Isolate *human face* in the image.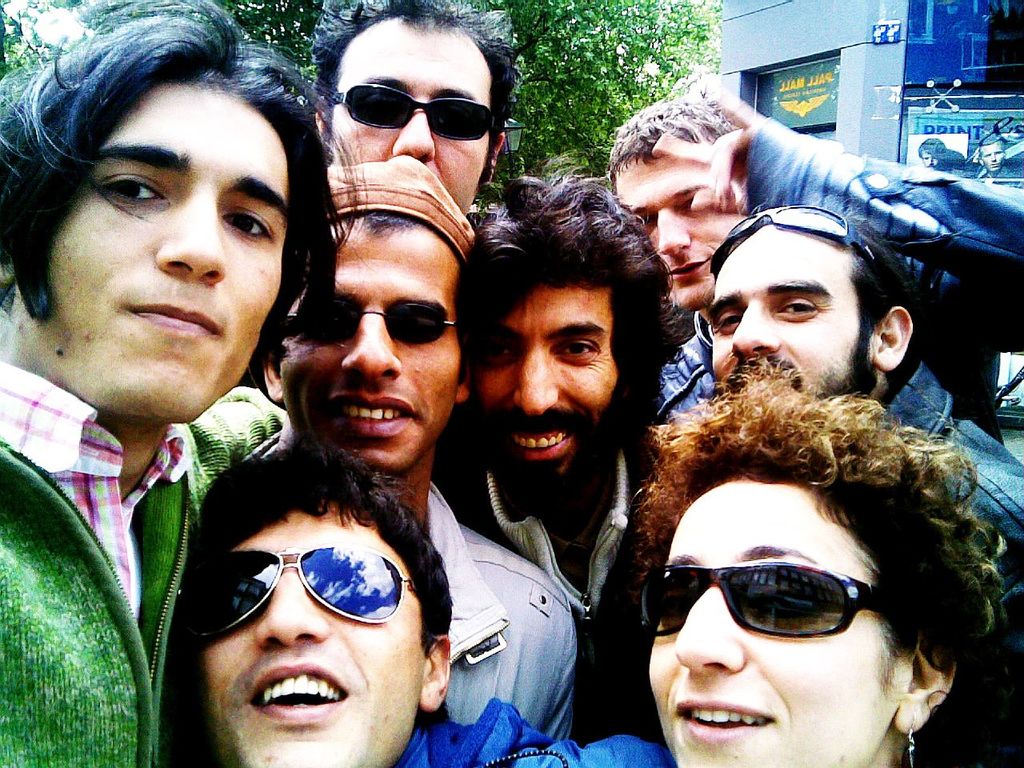
Isolated region: (x1=473, y1=282, x2=626, y2=486).
